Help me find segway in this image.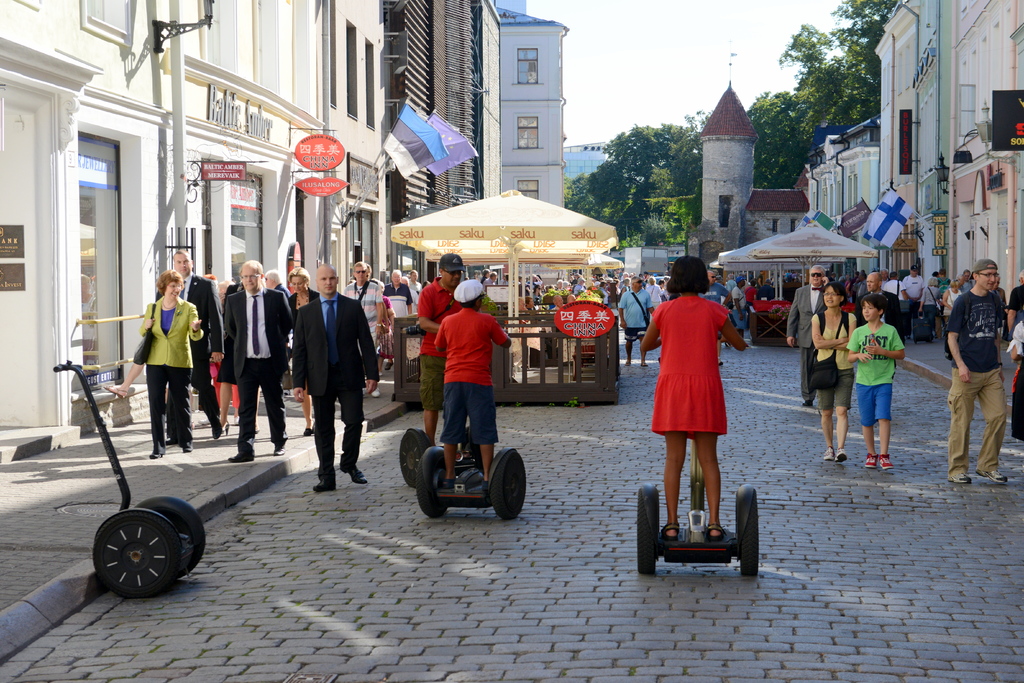
Found it: <box>630,360,761,575</box>.
